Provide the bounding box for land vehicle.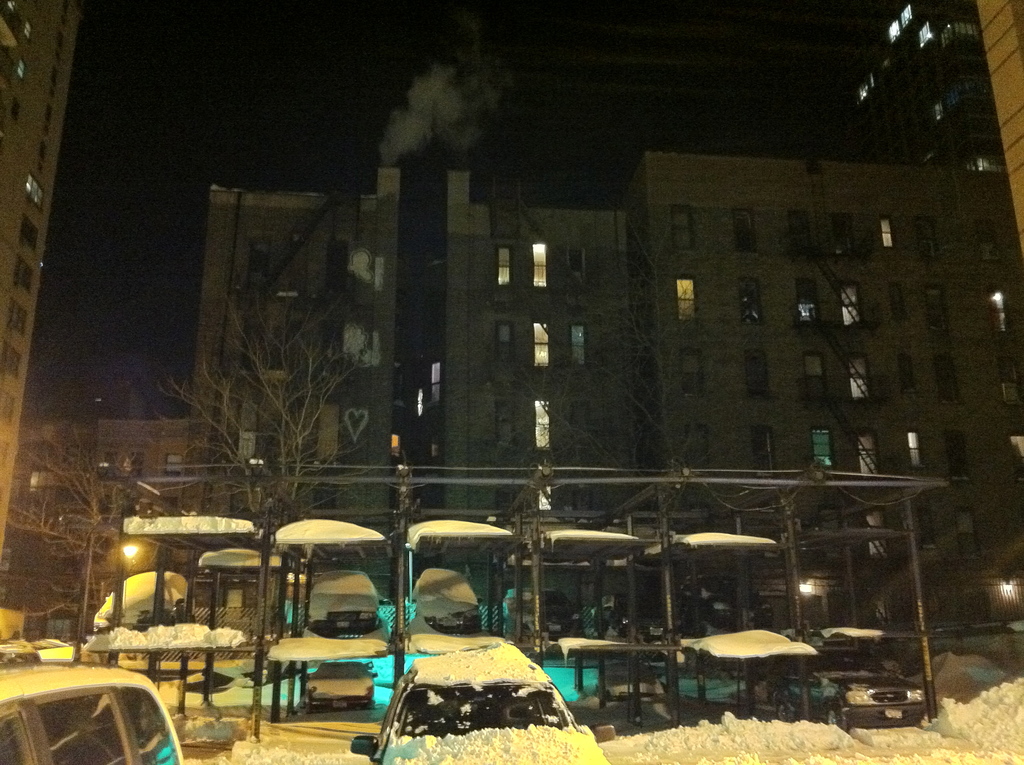
pyautogui.locateOnScreen(300, 660, 381, 709).
